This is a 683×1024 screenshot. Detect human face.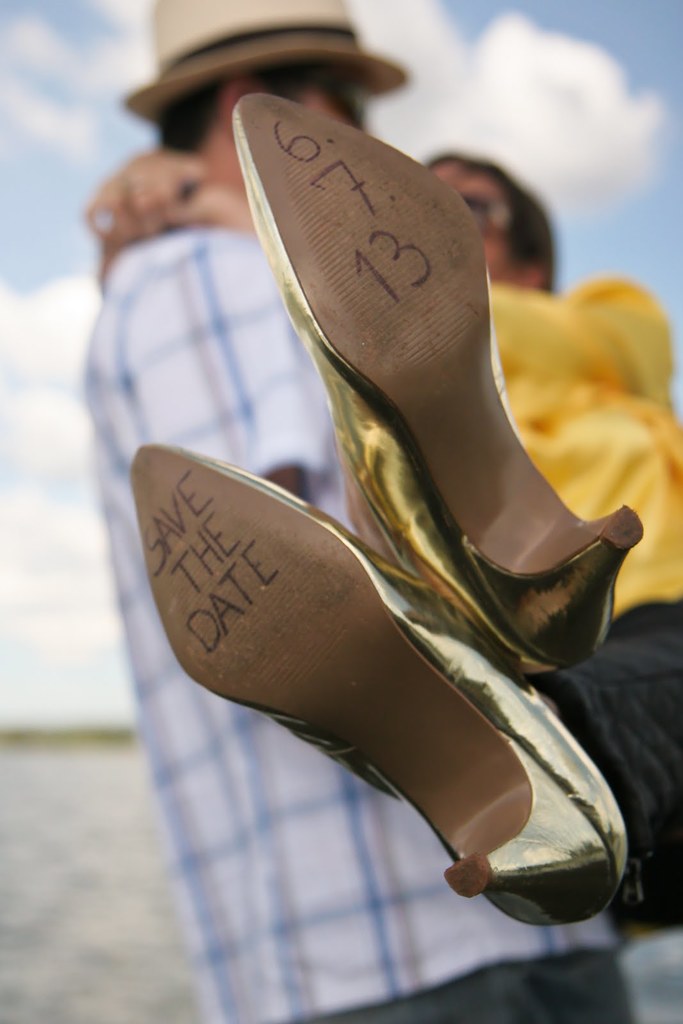
237 40 367 150.
